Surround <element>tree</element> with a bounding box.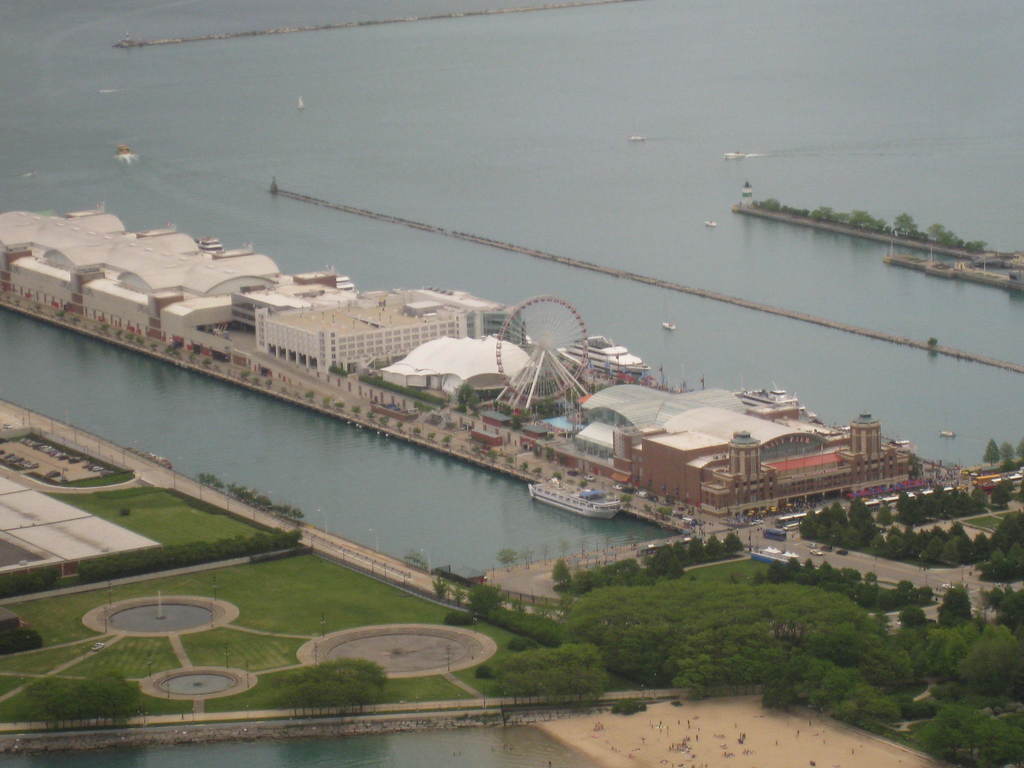
<bbox>891, 213, 925, 243</bbox>.
